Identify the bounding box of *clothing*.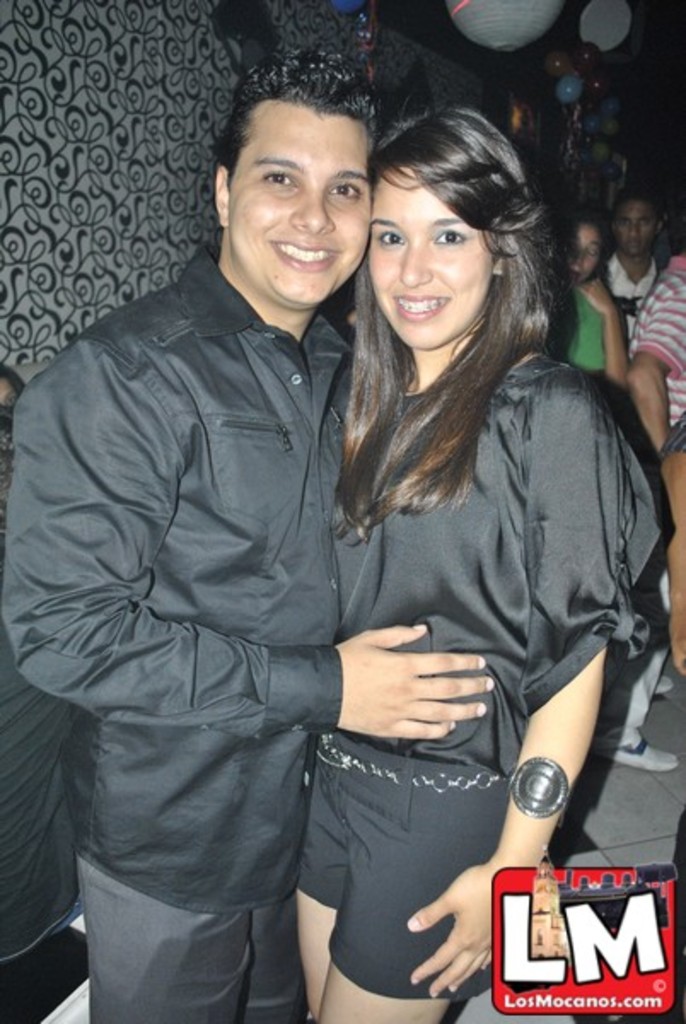
0, 244, 379, 1022.
